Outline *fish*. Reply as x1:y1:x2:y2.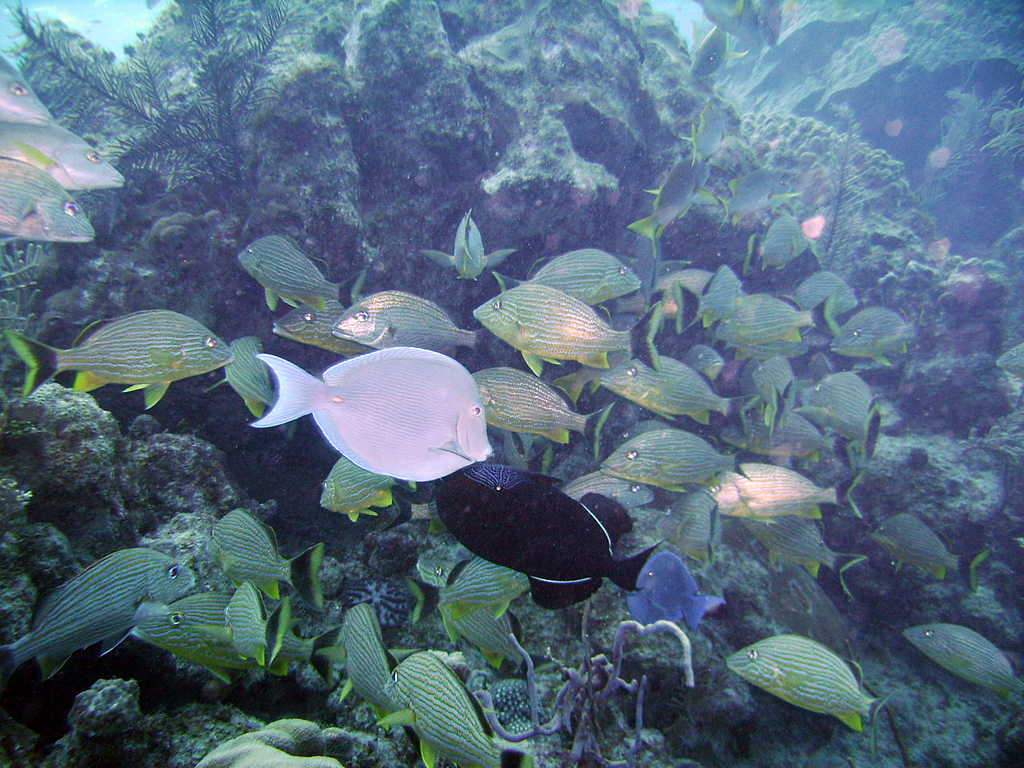
728:635:890:746.
